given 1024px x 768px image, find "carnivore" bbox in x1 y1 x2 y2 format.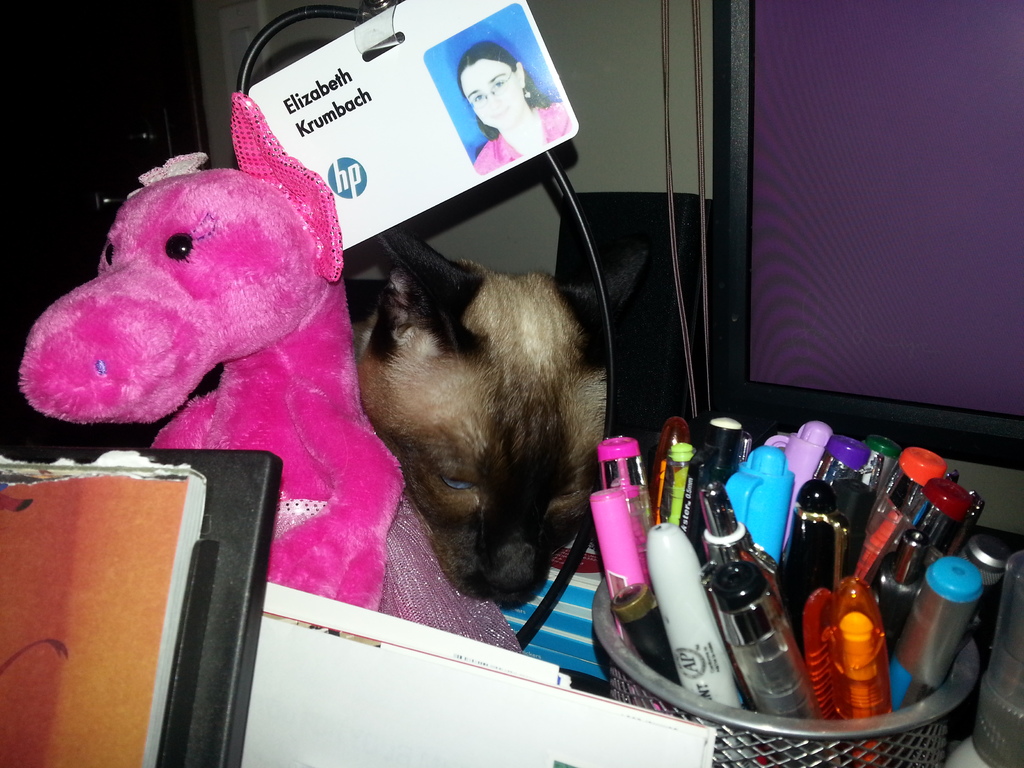
340 226 604 586.
